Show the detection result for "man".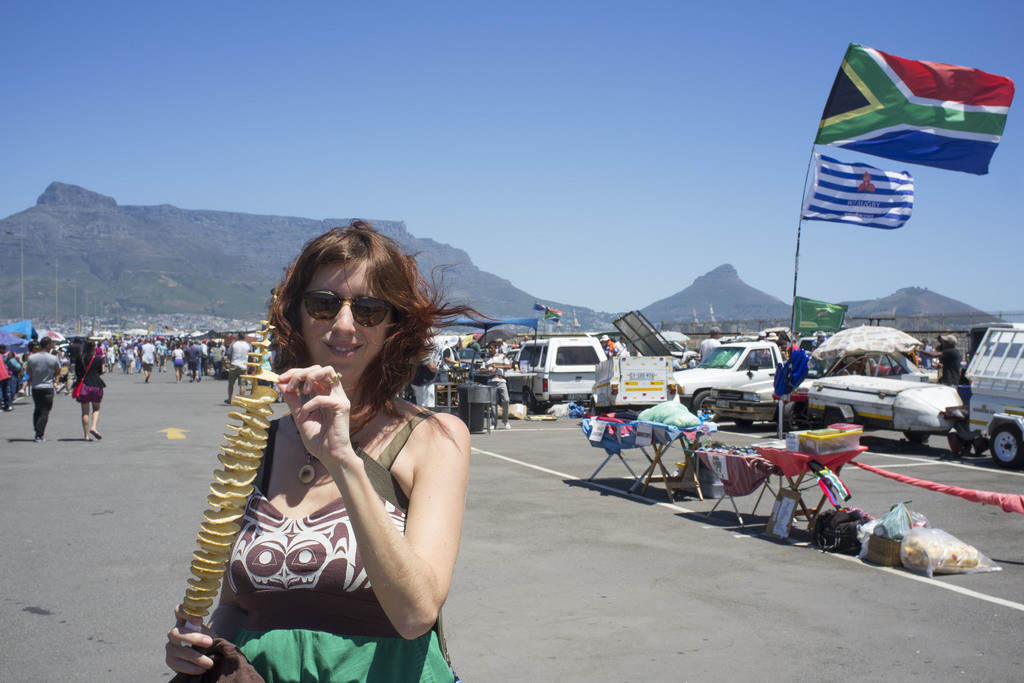
140, 334, 157, 383.
